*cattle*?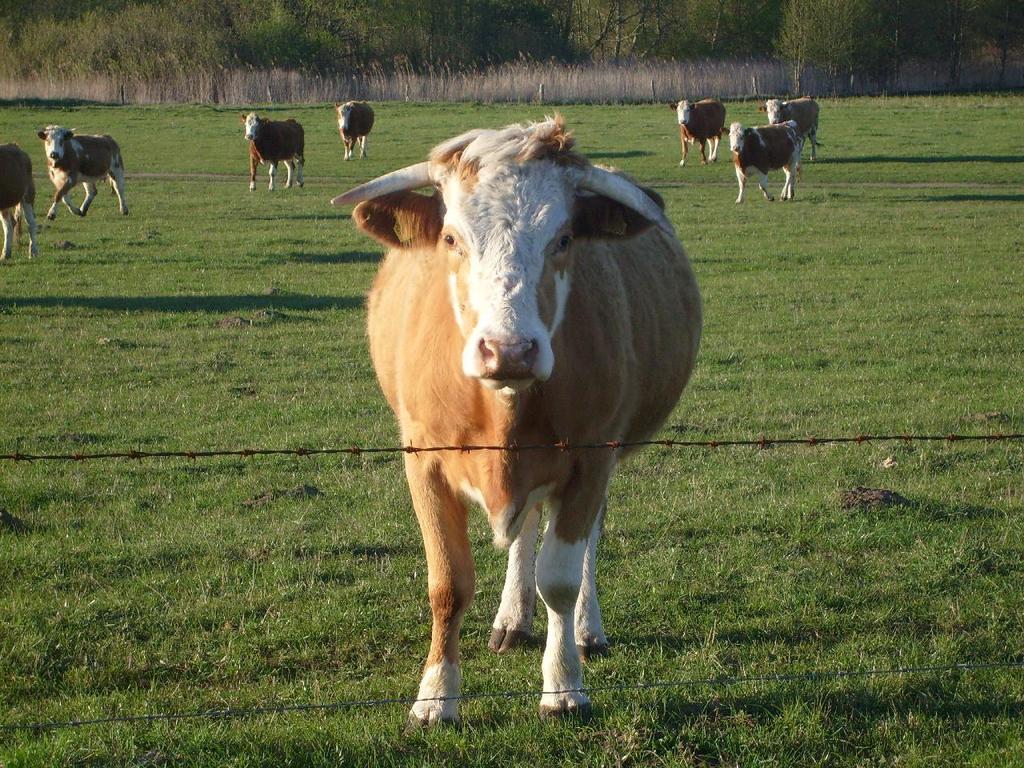
select_region(327, 96, 710, 714)
